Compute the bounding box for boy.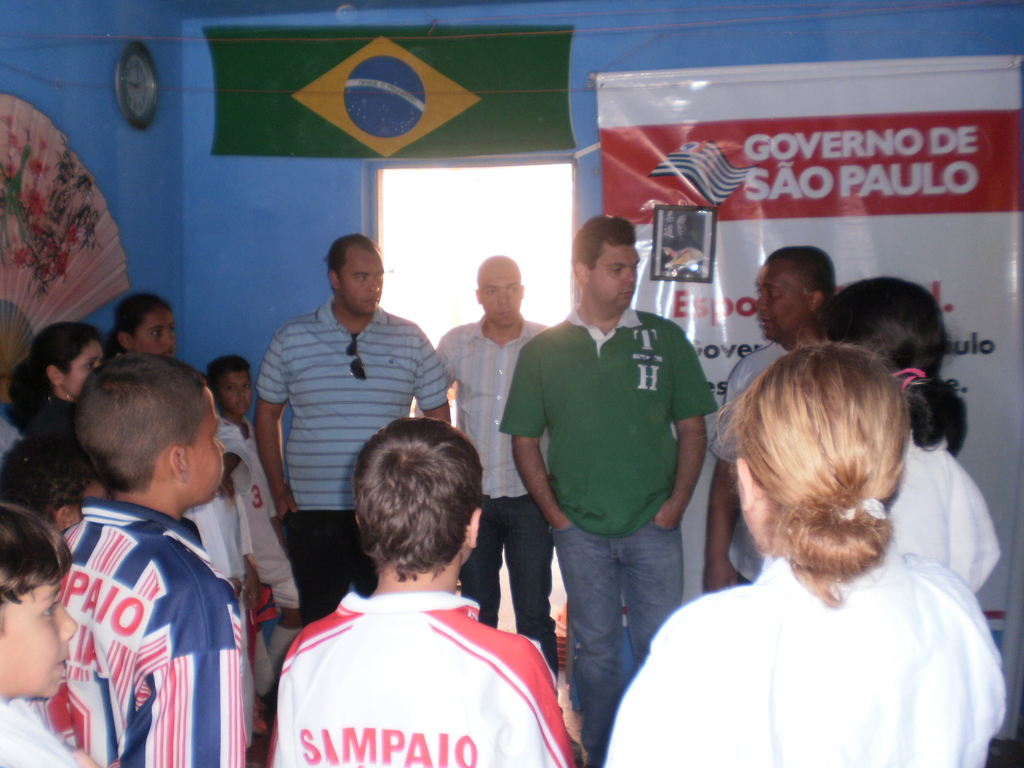
<bbox>267, 414, 575, 767</bbox>.
